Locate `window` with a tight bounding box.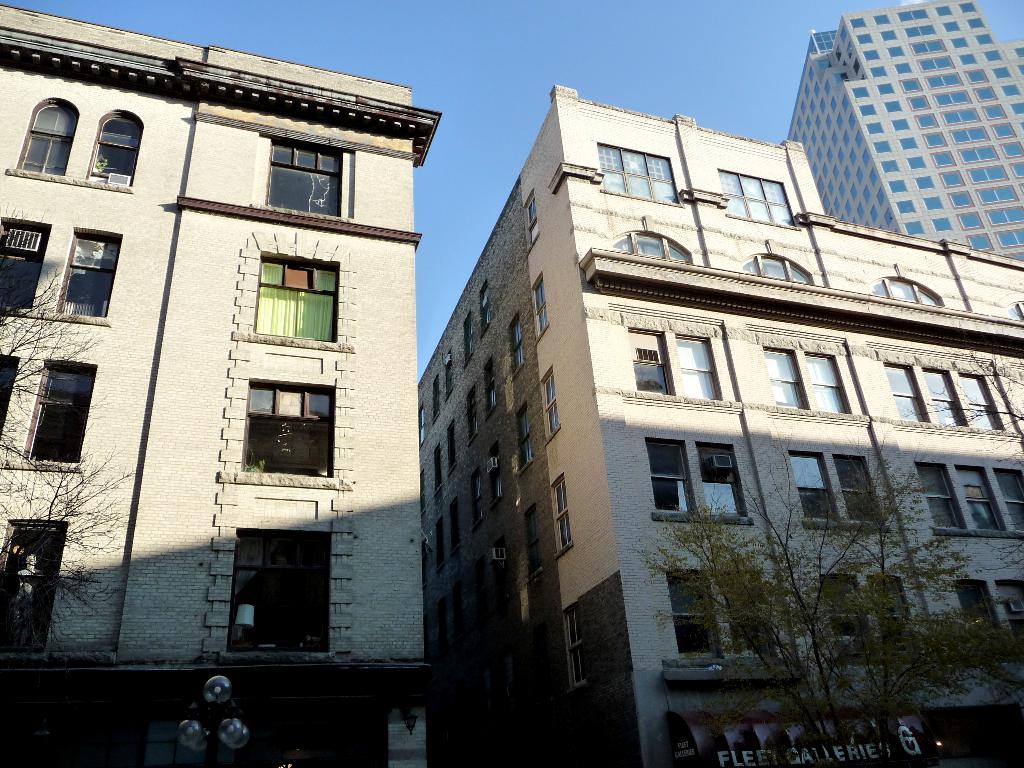
[436, 517, 443, 570].
